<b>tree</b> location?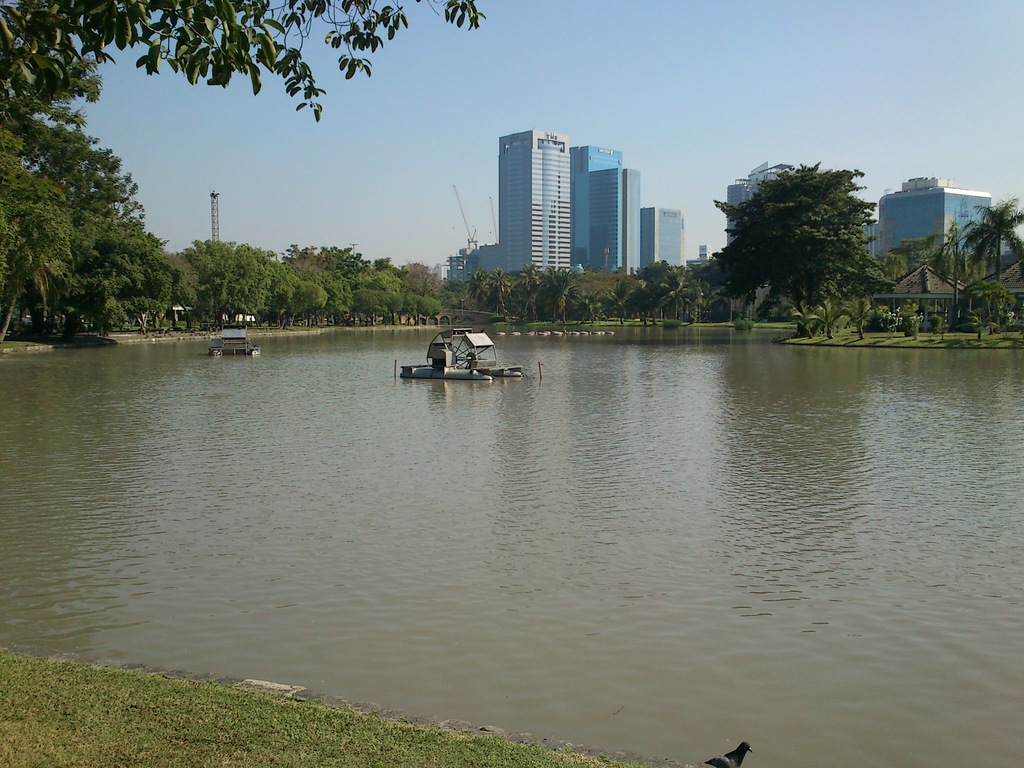
{"left": 970, "top": 191, "right": 1023, "bottom": 296}
